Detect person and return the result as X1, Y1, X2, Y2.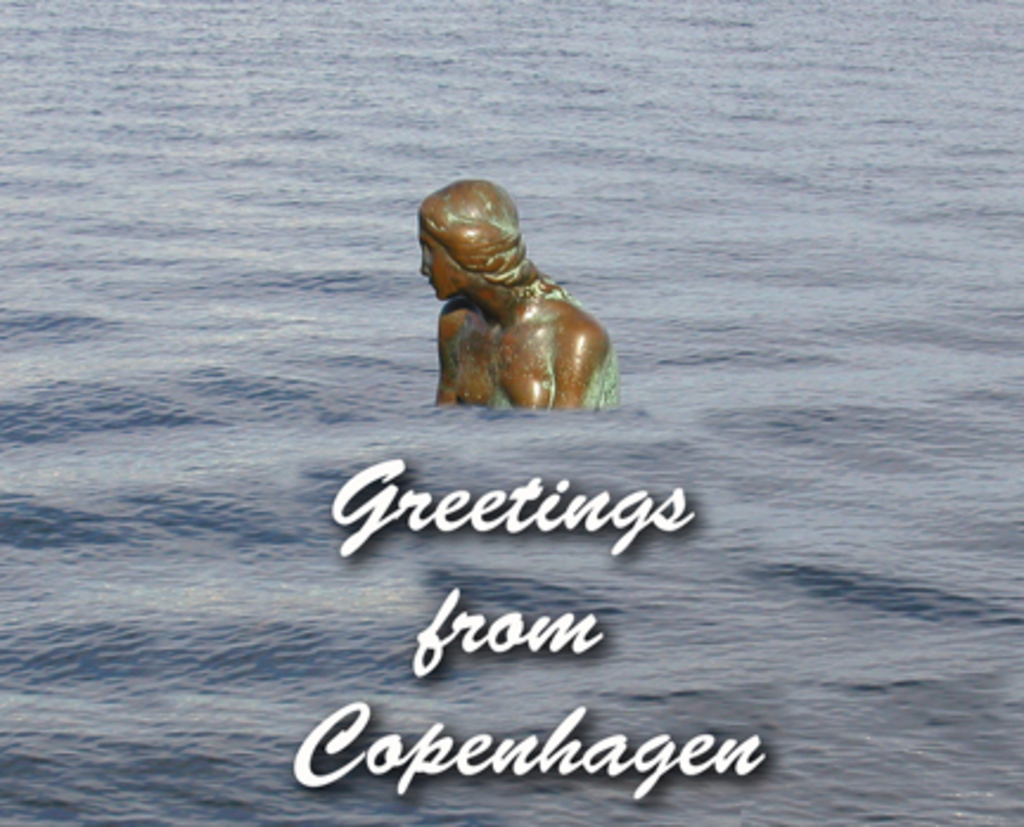
412, 178, 626, 424.
